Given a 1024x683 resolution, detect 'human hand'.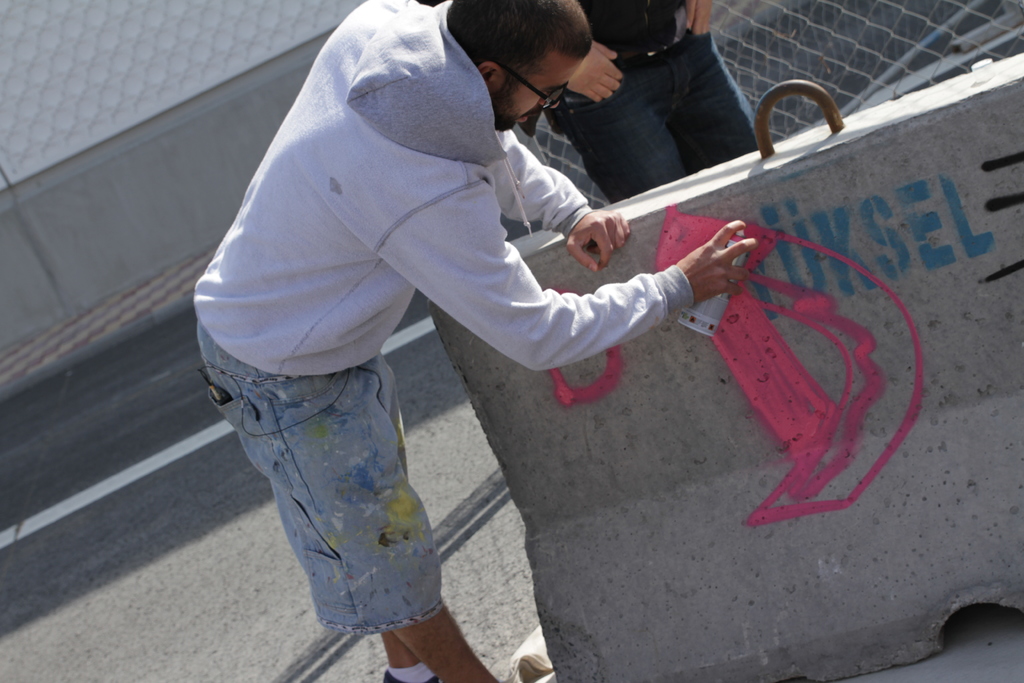
{"x1": 677, "y1": 218, "x2": 758, "y2": 300}.
